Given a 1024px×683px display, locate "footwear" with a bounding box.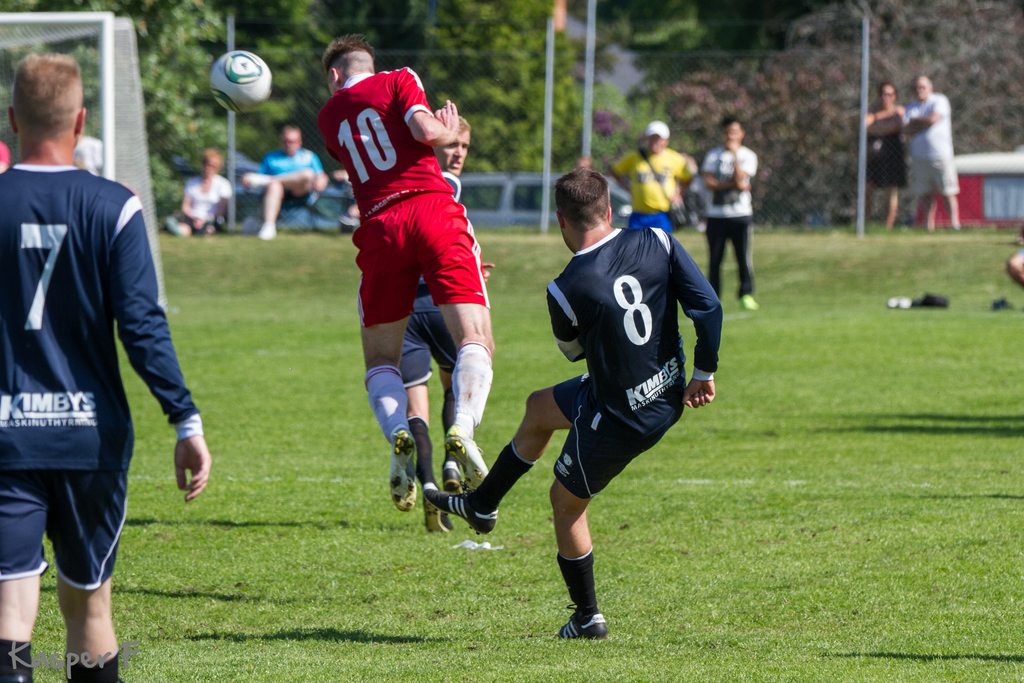
Located: left=423, top=482, right=453, bottom=534.
